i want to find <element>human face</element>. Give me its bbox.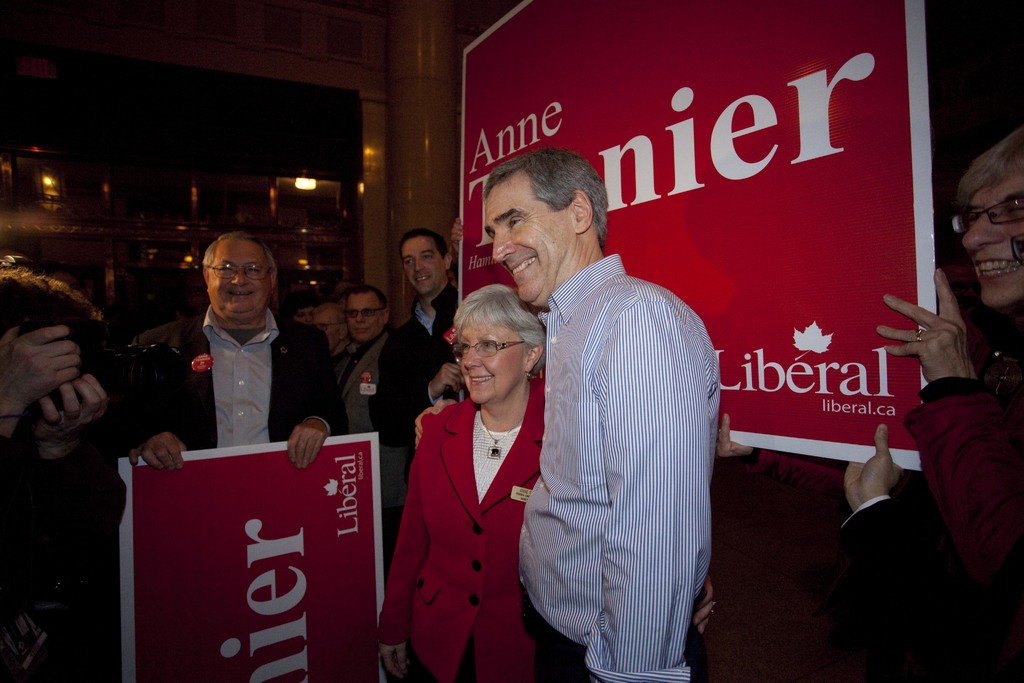
box(964, 170, 1023, 309).
